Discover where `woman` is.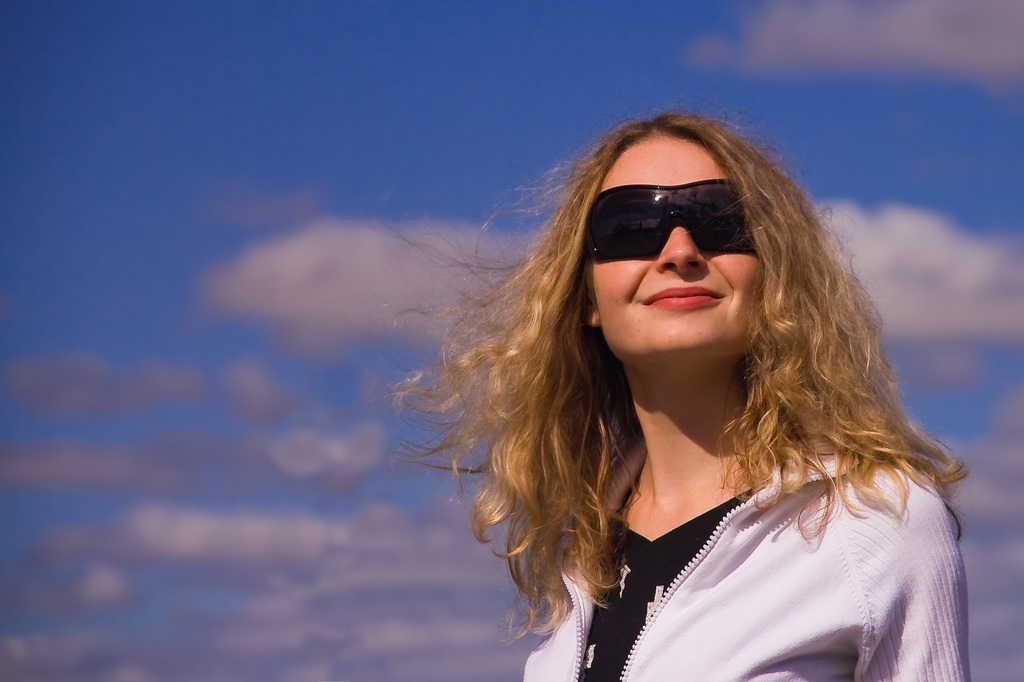
Discovered at crop(383, 100, 989, 676).
